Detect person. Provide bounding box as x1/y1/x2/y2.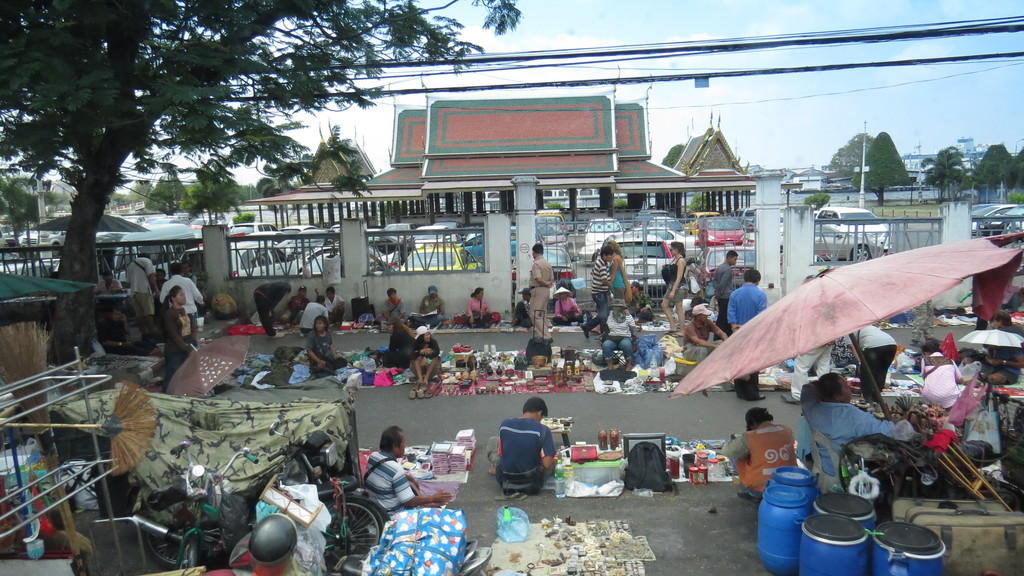
408/331/444/391.
